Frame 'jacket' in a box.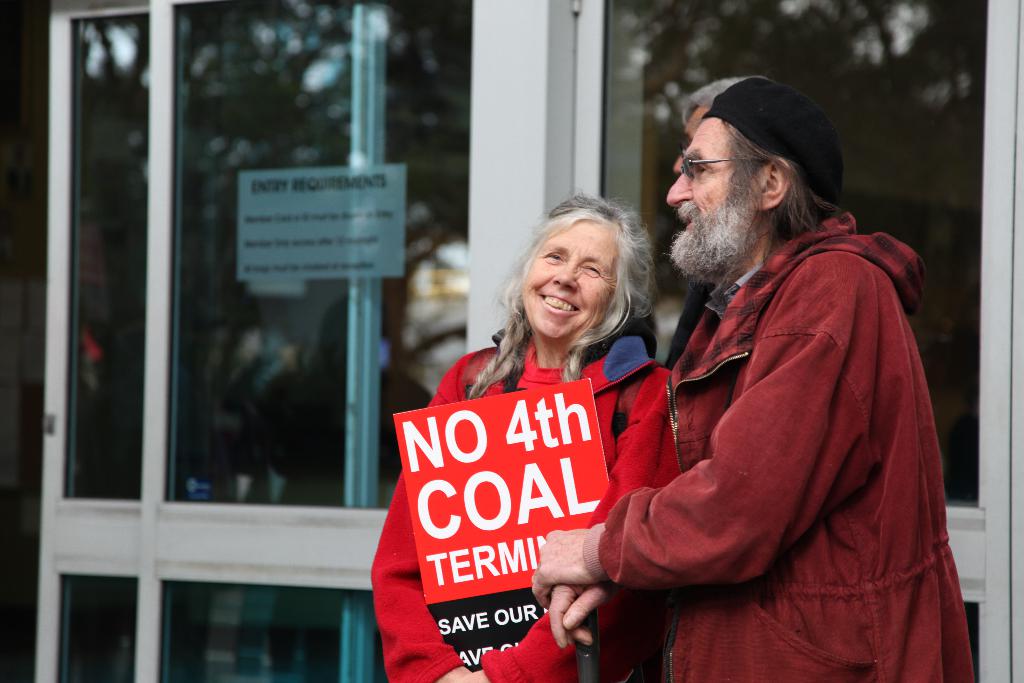
rect(582, 184, 988, 682).
